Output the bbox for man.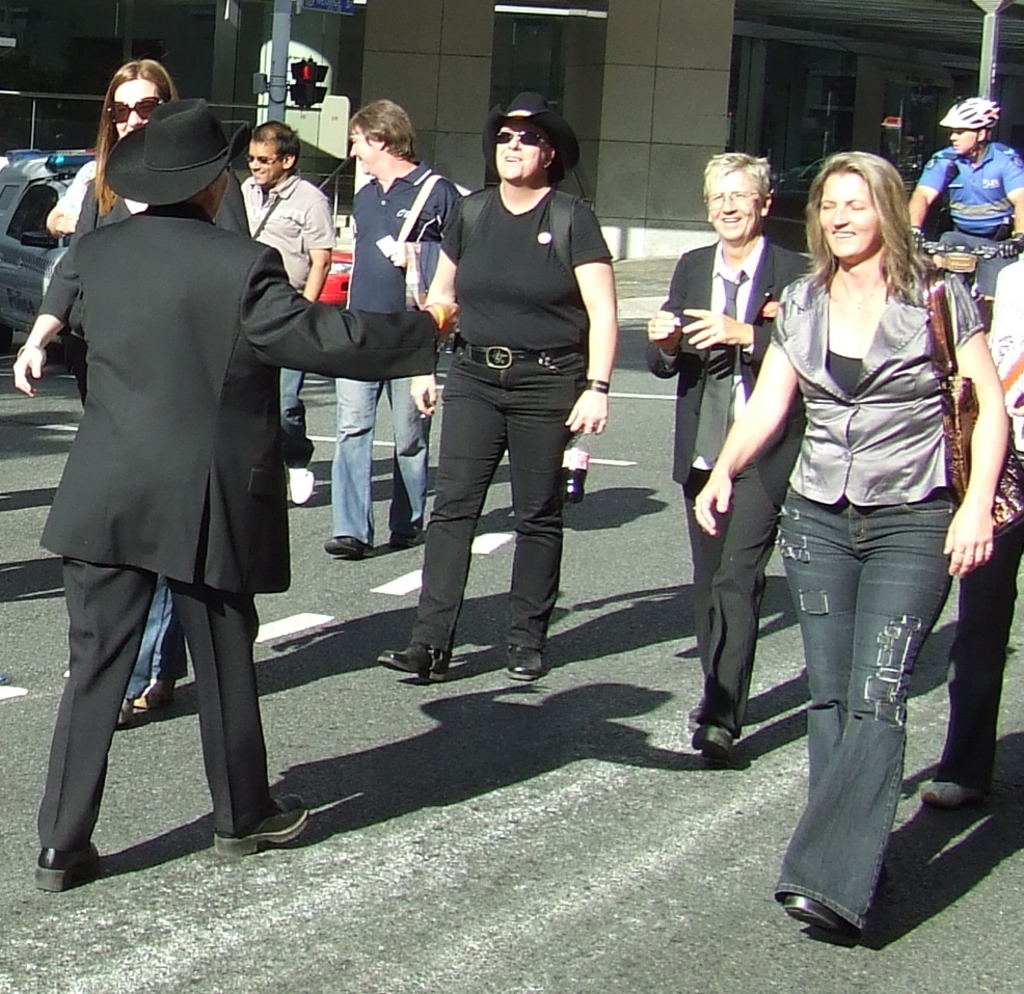
locate(323, 98, 456, 559).
